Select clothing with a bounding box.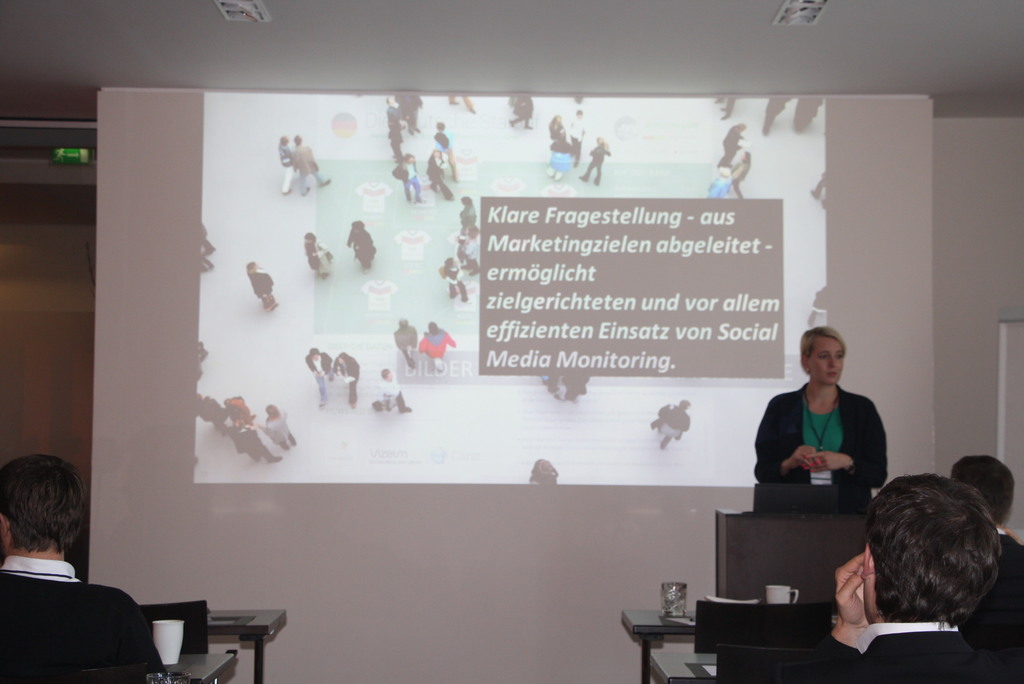
x1=816, y1=599, x2=996, y2=669.
